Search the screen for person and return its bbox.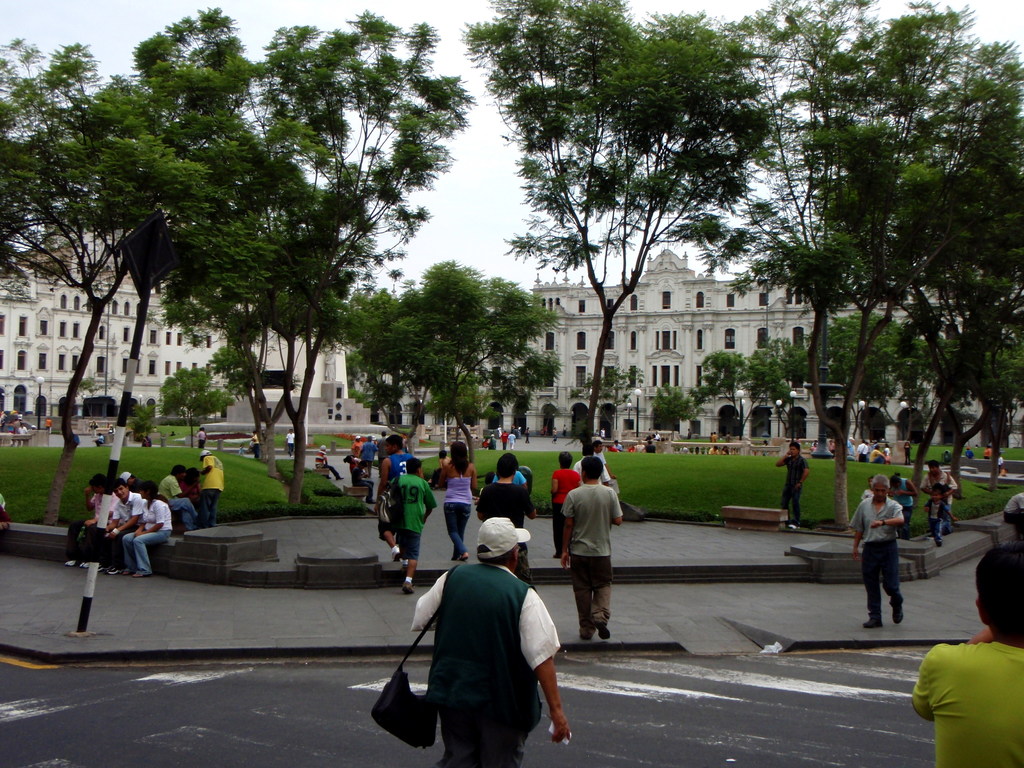
Found: pyautogui.locateOnScreen(920, 458, 956, 536).
